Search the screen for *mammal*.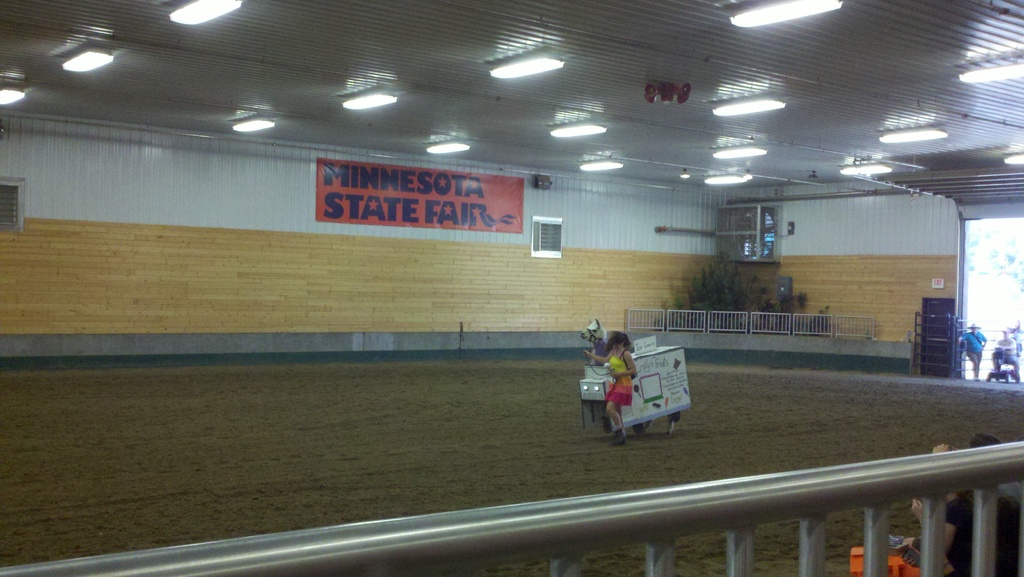
Found at Rect(912, 464, 1017, 576).
